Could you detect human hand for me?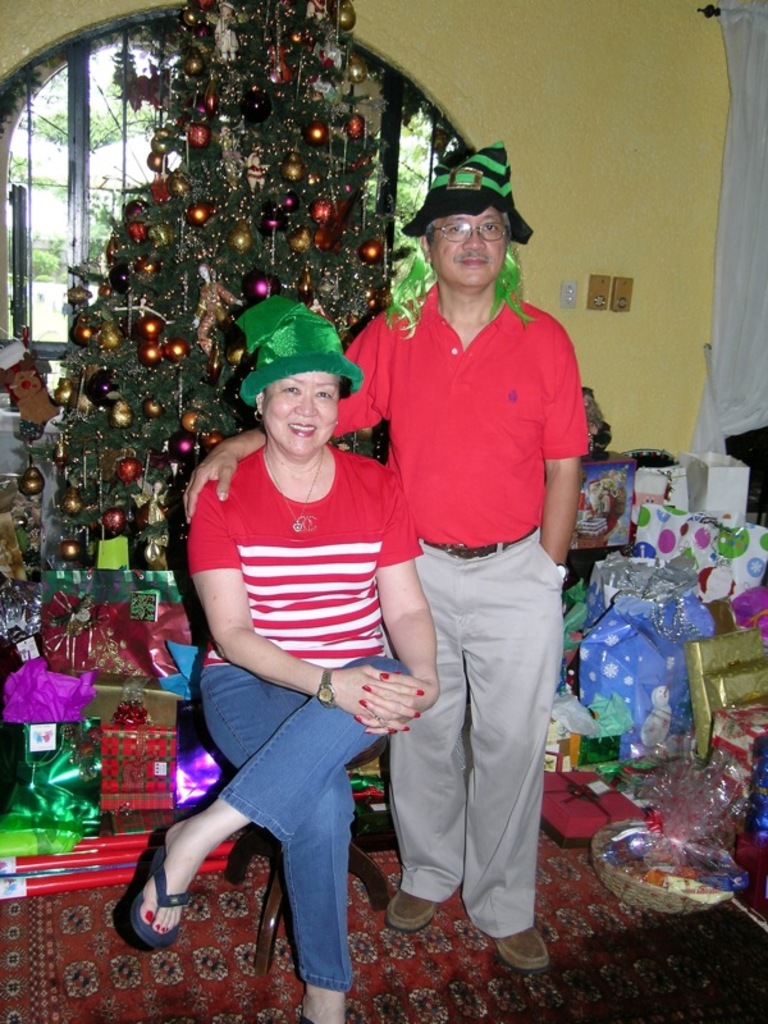
Detection result: 349, 669, 436, 737.
